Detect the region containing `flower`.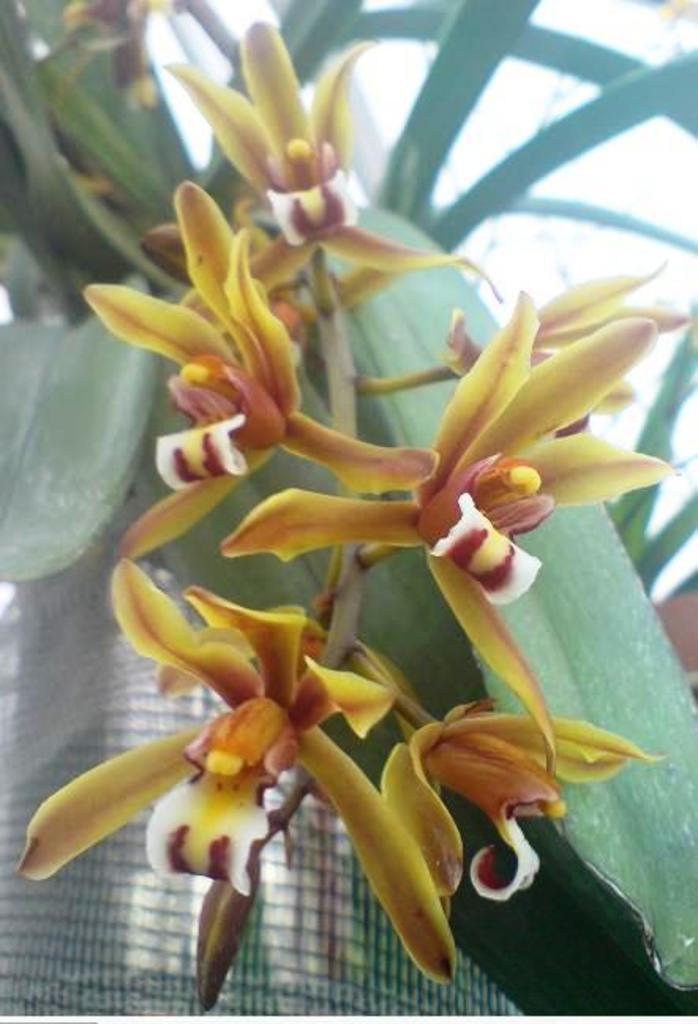
207, 272, 689, 781.
